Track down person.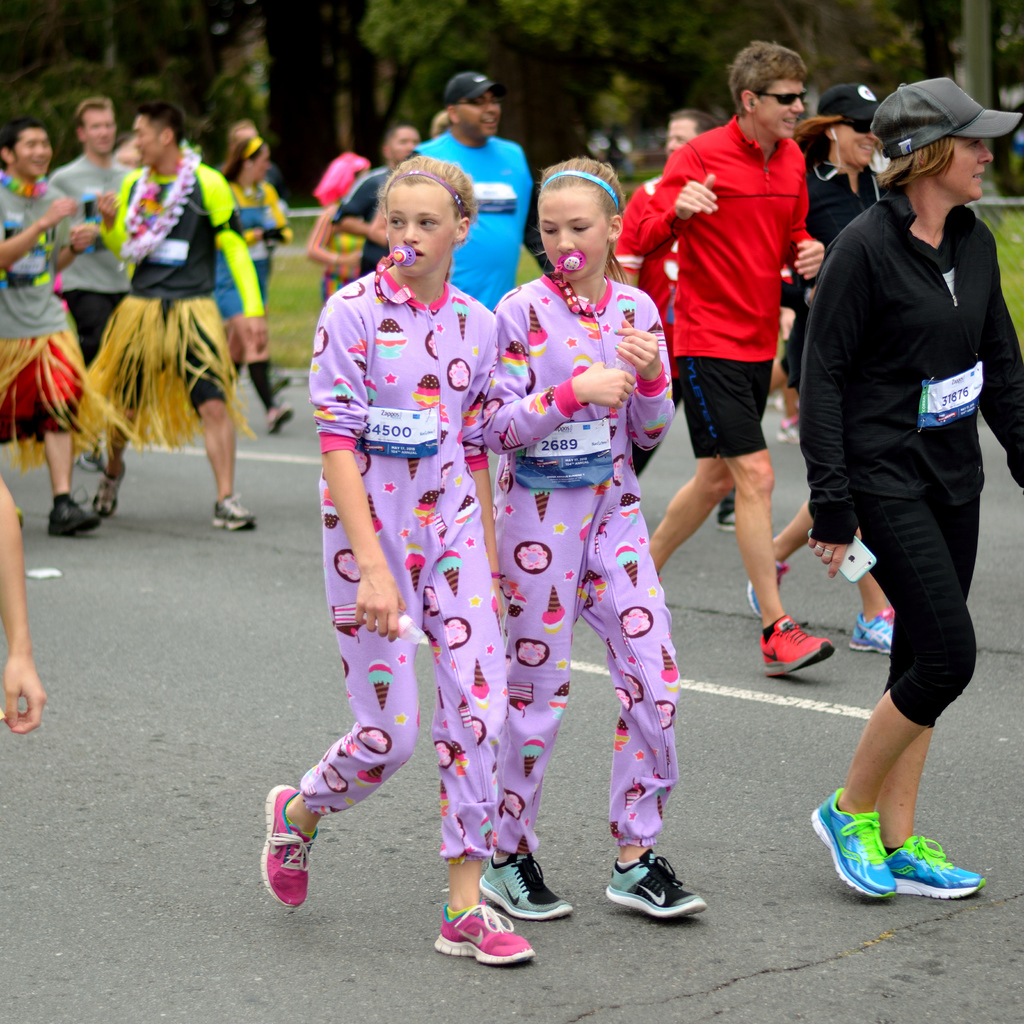
Tracked to 631, 35, 848, 678.
